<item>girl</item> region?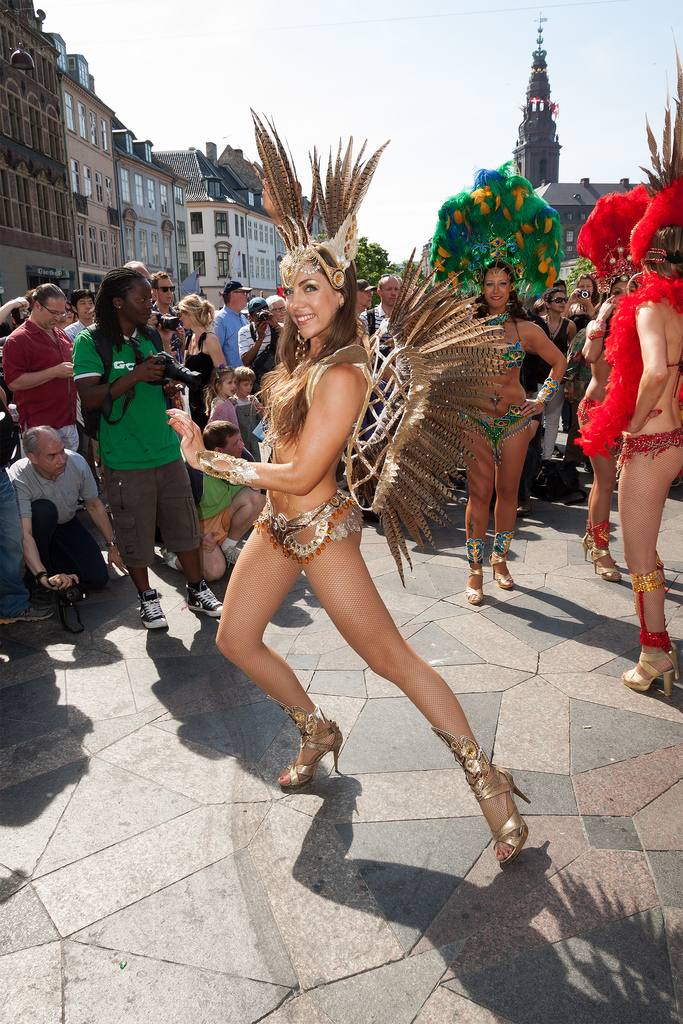
box=[182, 294, 225, 426]
